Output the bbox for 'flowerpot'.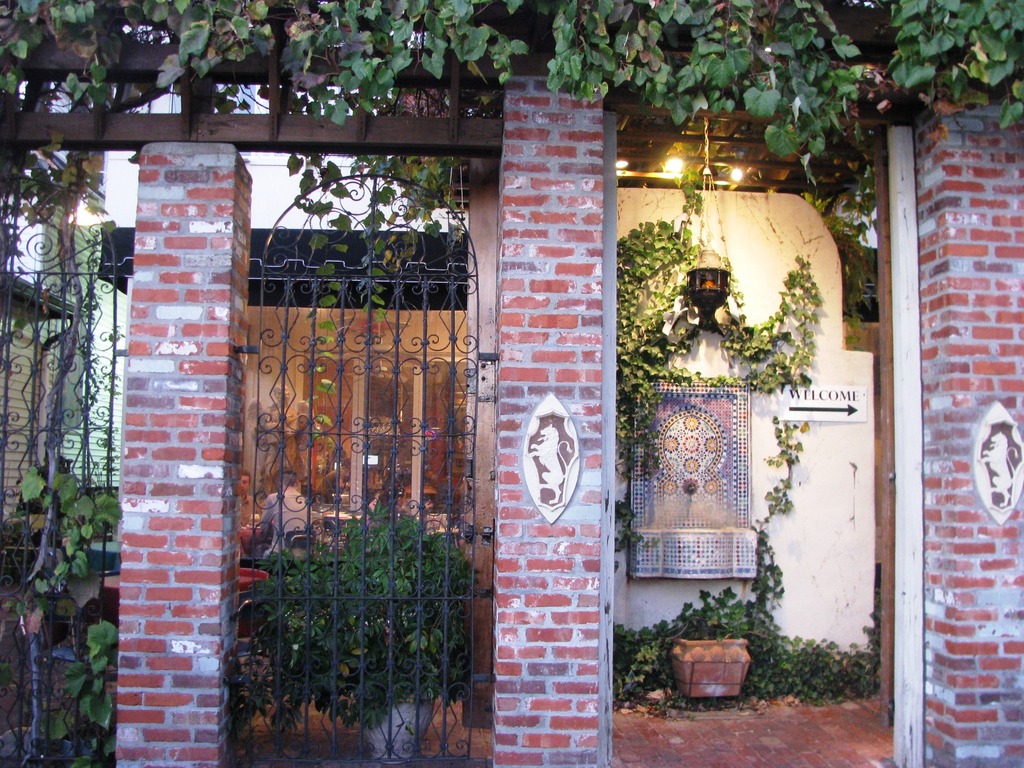
x1=668, y1=626, x2=762, y2=712.
